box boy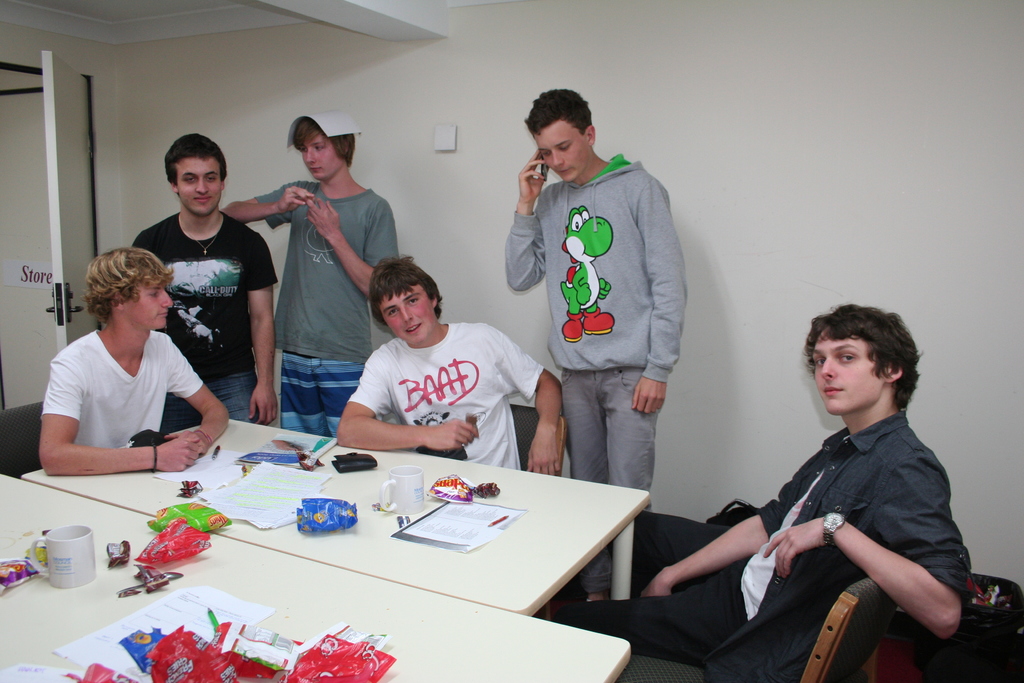
select_region(324, 251, 566, 475)
